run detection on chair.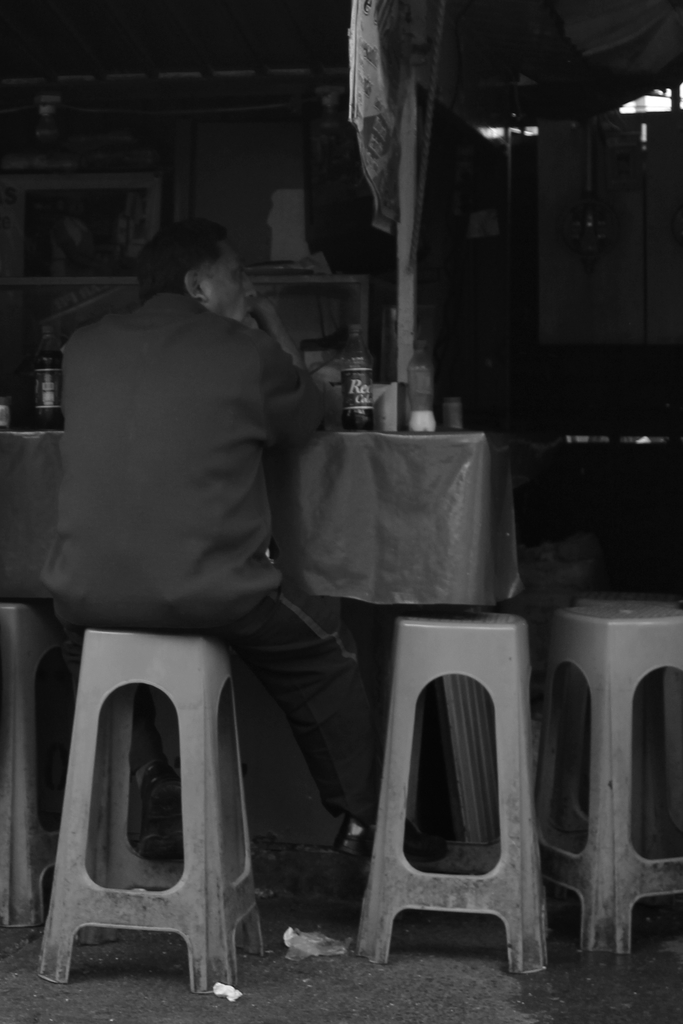
Result: (left=13, top=513, right=295, bottom=1021).
